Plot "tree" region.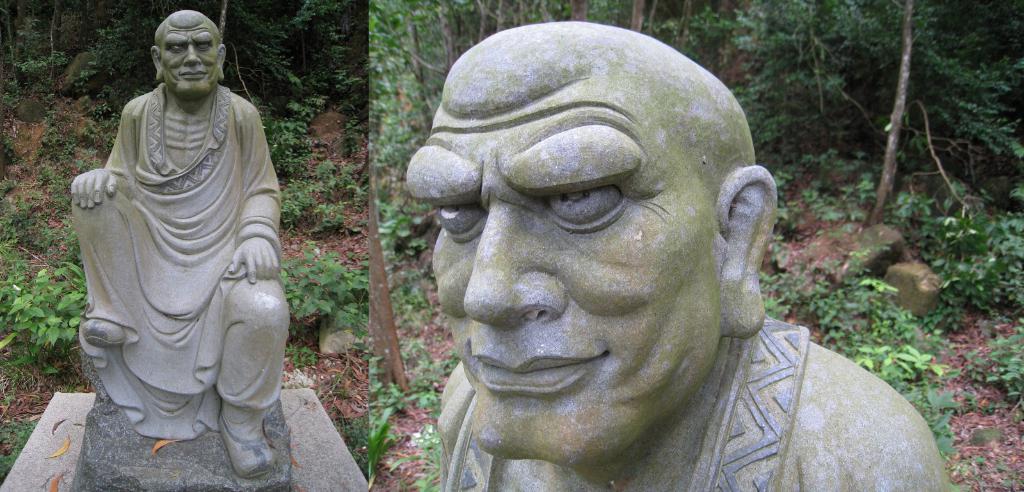
Plotted at (275,240,362,327).
